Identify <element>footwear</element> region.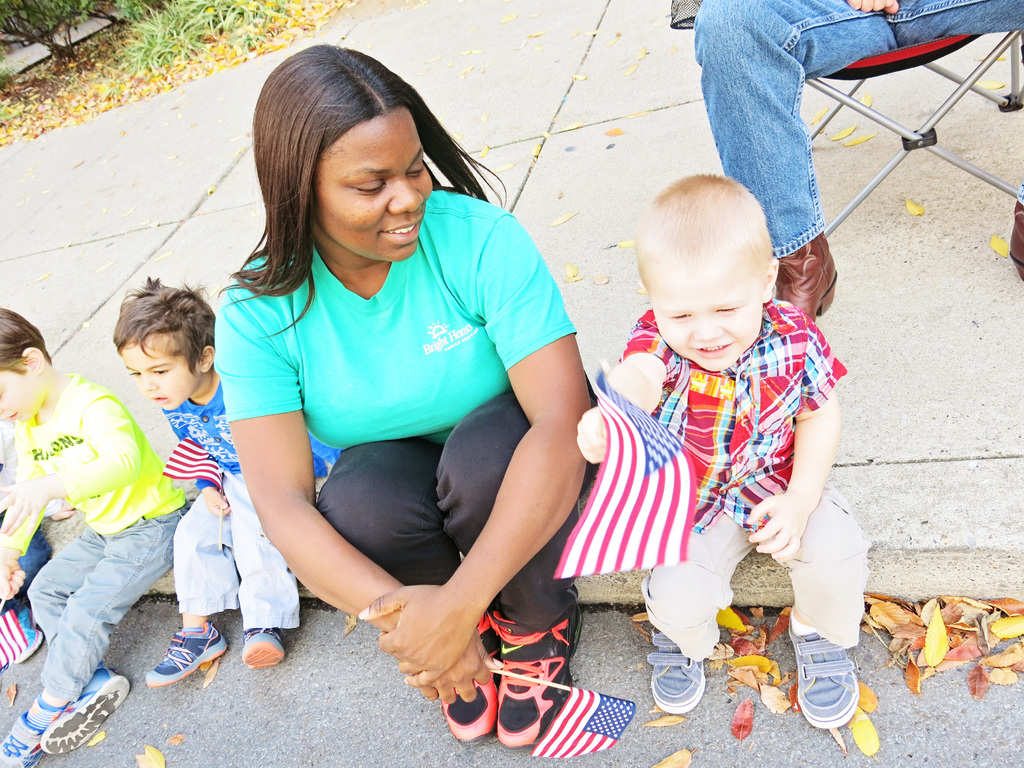
Region: 792, 634, 874, 755.
